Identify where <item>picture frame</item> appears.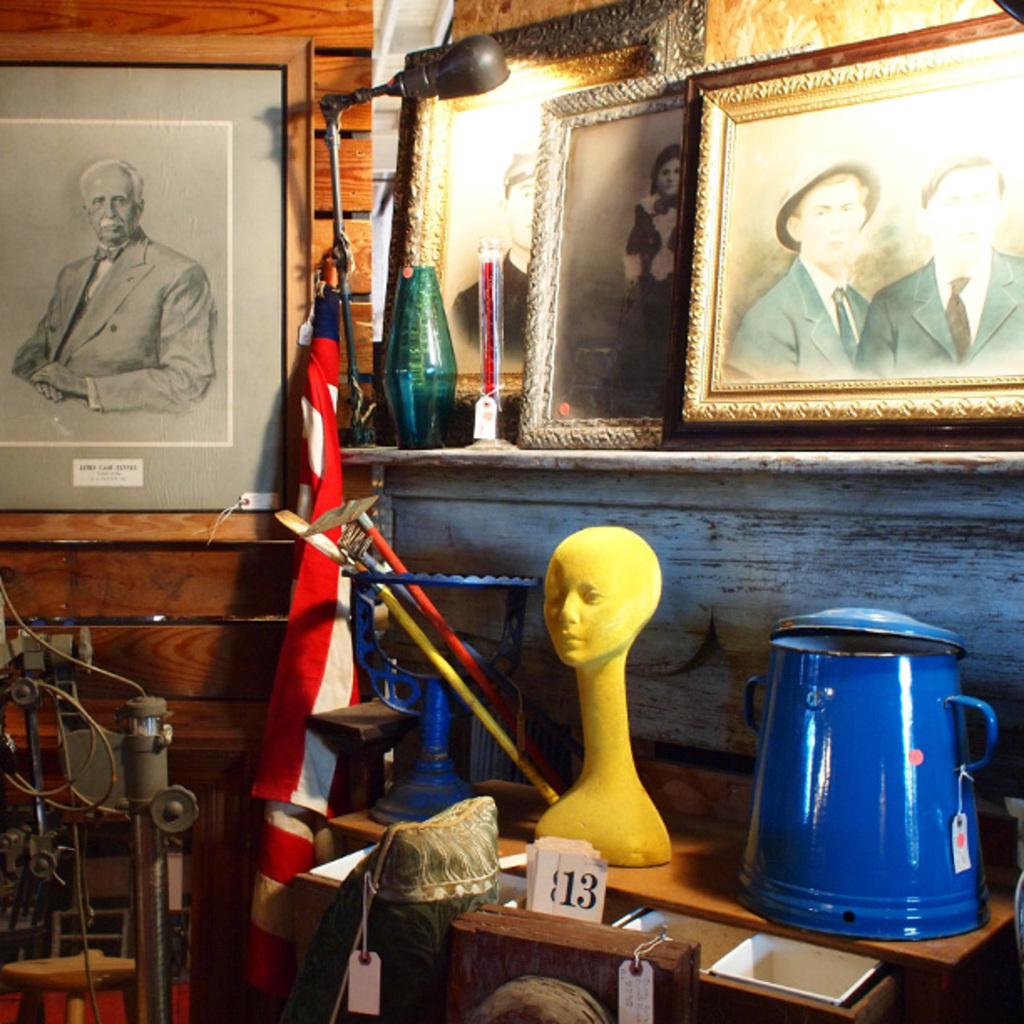
Appears at BBox(378, 0, 704, 443).
